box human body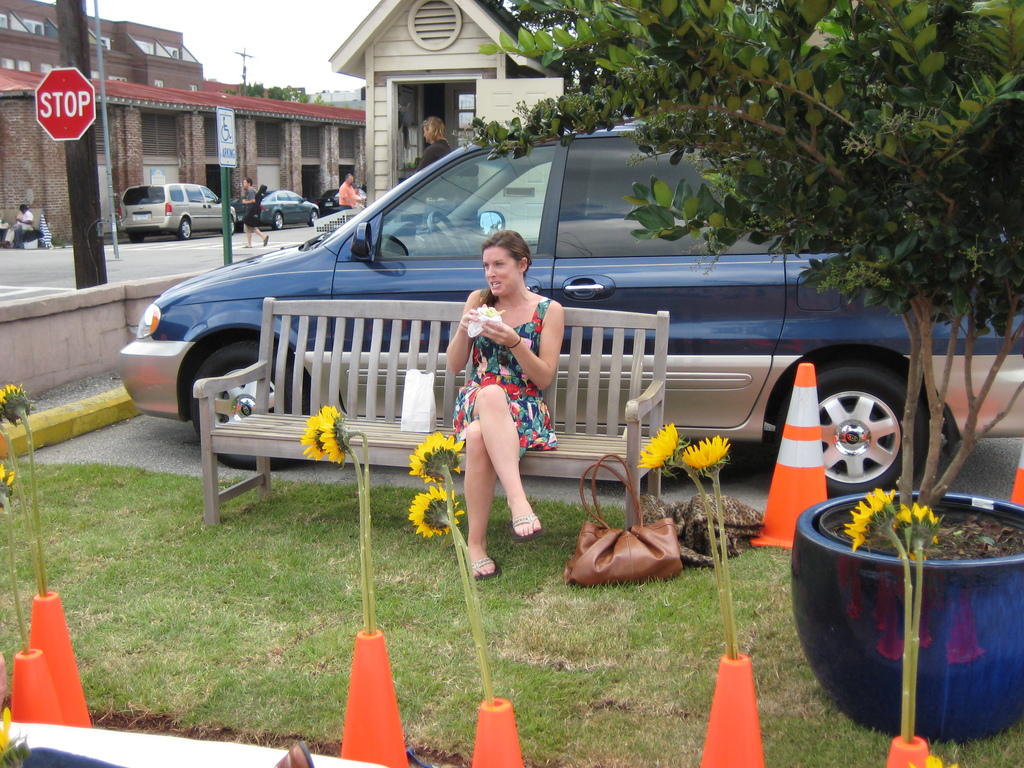
[417,139,456,227]
